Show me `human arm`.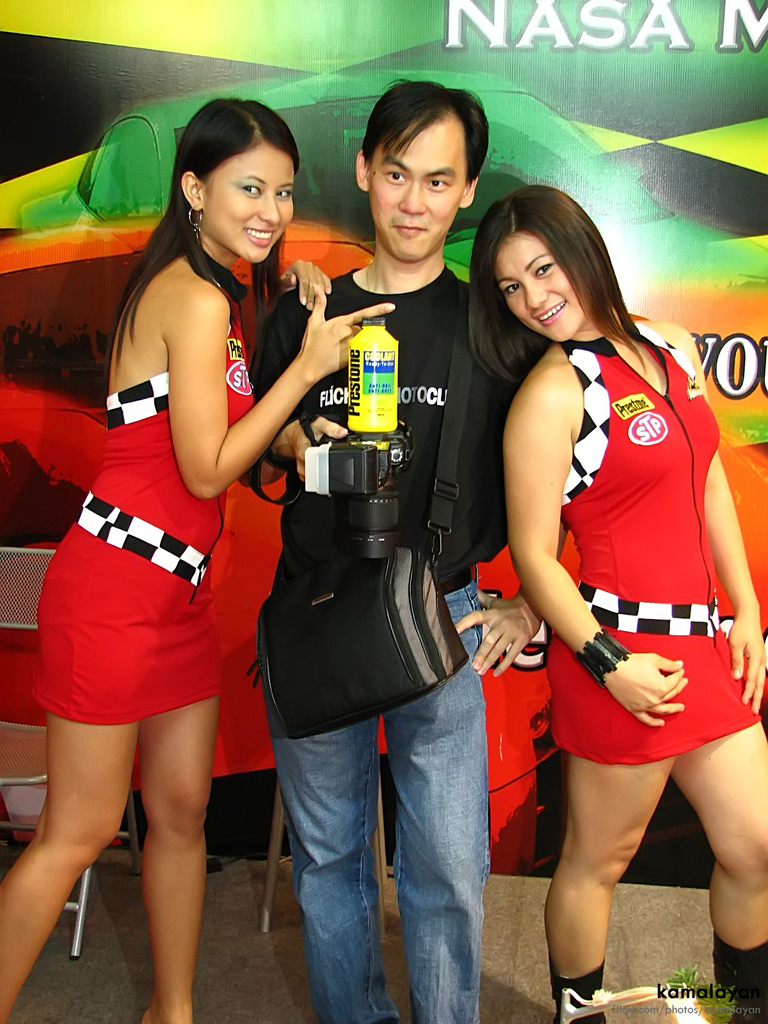
`human arm` is here: [left=177, top=253, right=421, bottom=536].
